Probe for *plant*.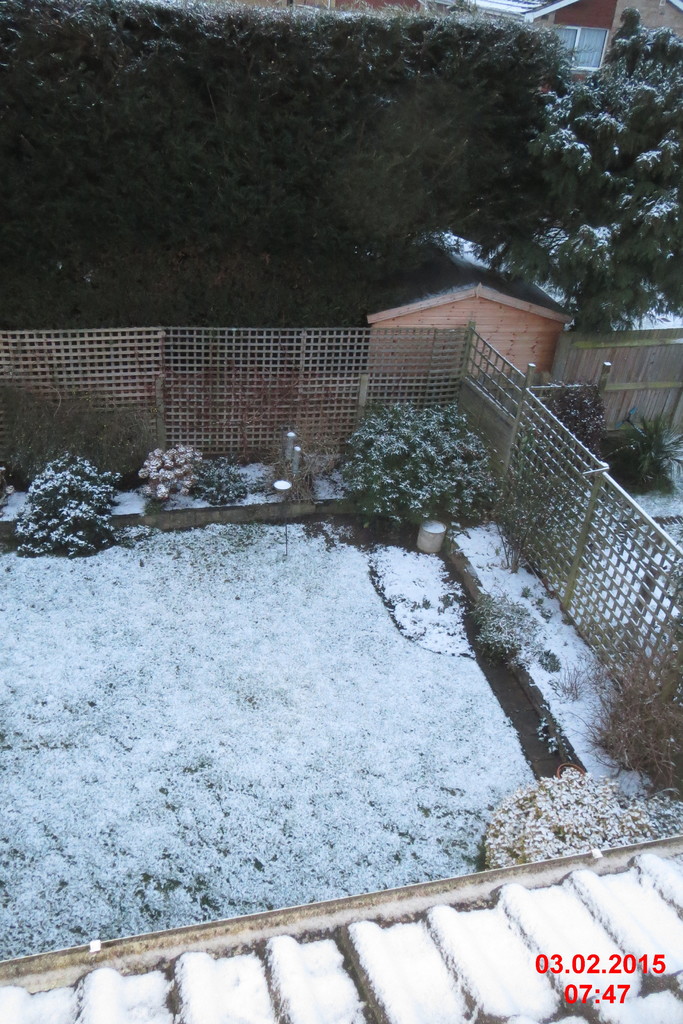
Probe result: box(542, 376, 607, 477).
